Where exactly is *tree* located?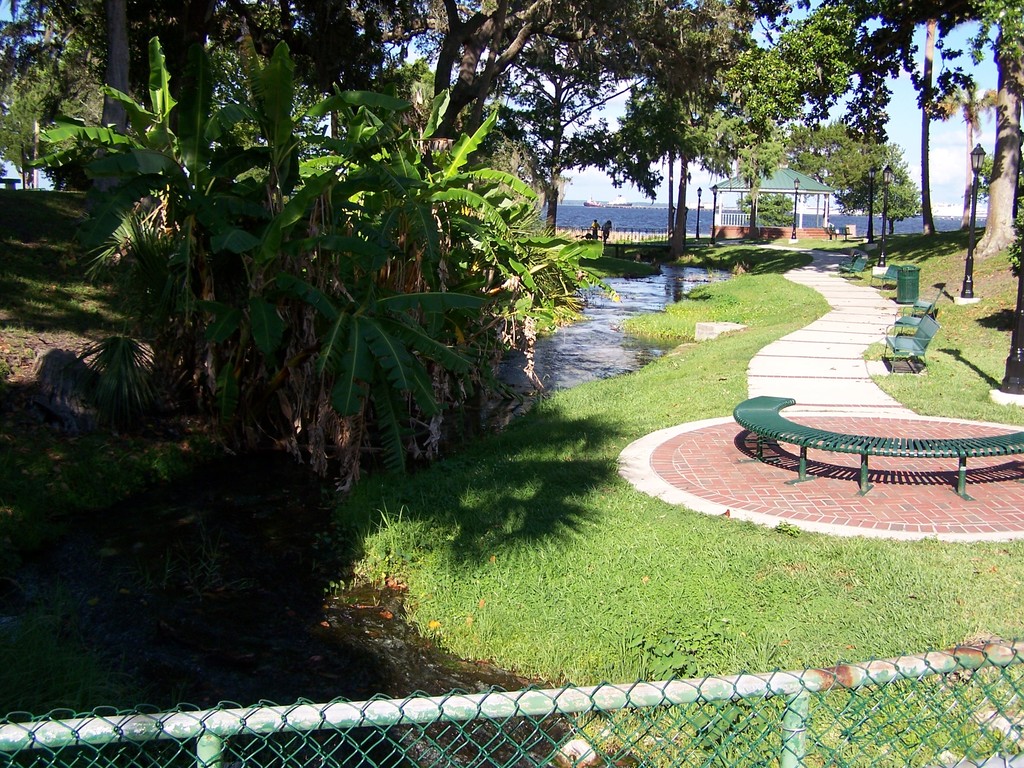
Its bounding box is {"left": 231, "top": 0, "right": 430, "bottom": 164}.
